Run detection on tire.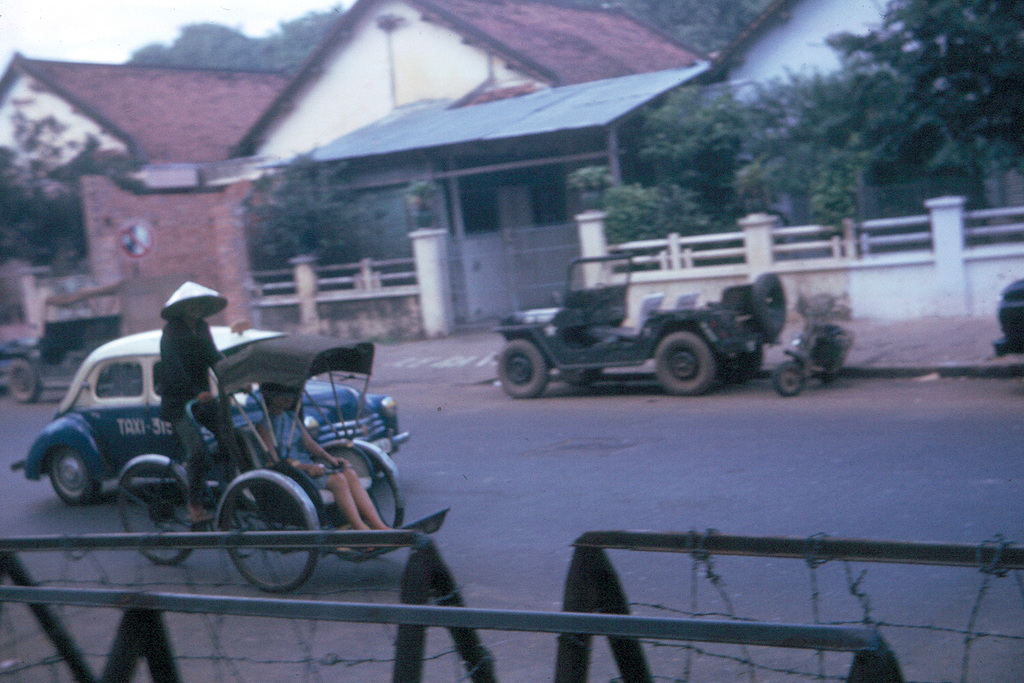
Result: pyautogui.locateOnScreen(655, 331, 718, 400).
